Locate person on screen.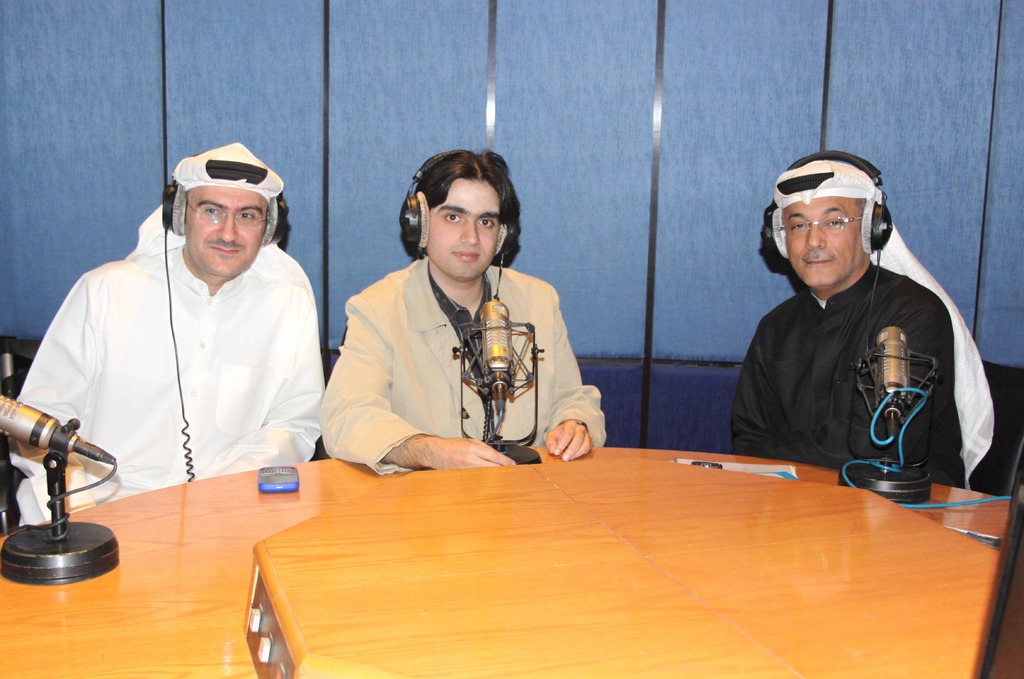
On screen at <region>319, 145, 607, 475</region>.
